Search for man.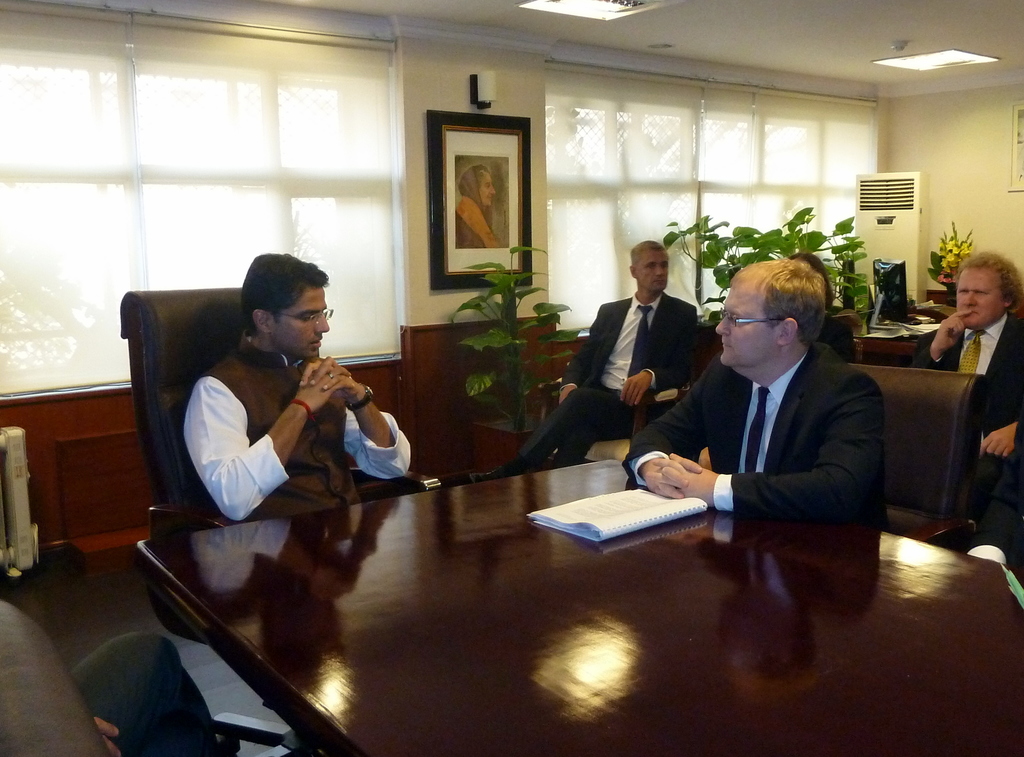
Found at bbox=(901, 252, 1023, 537).
